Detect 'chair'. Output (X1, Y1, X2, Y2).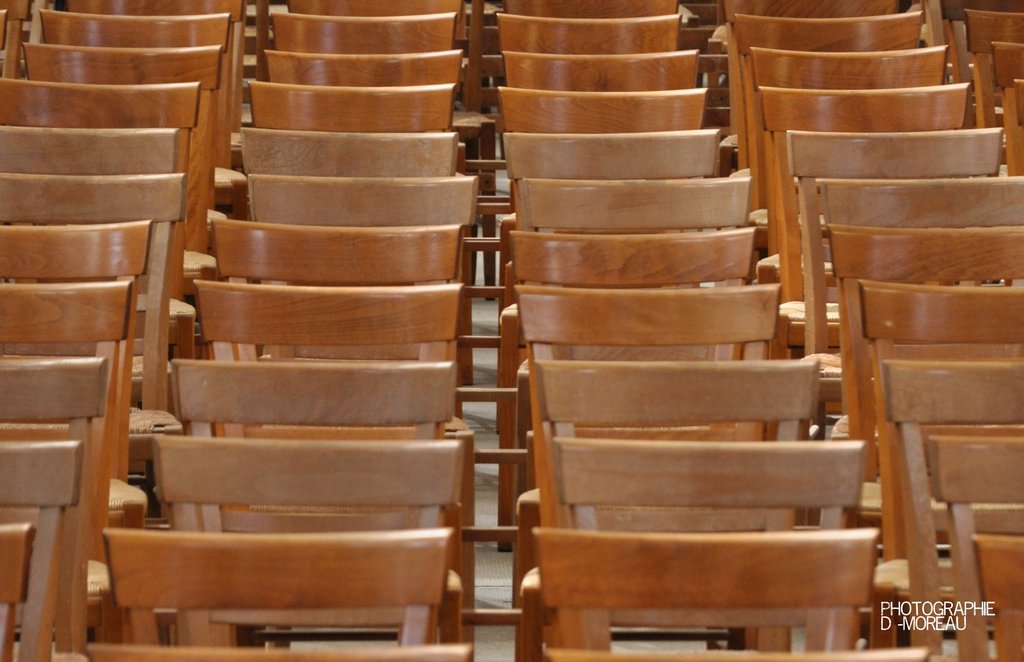
(757, 85, 968, 358).
